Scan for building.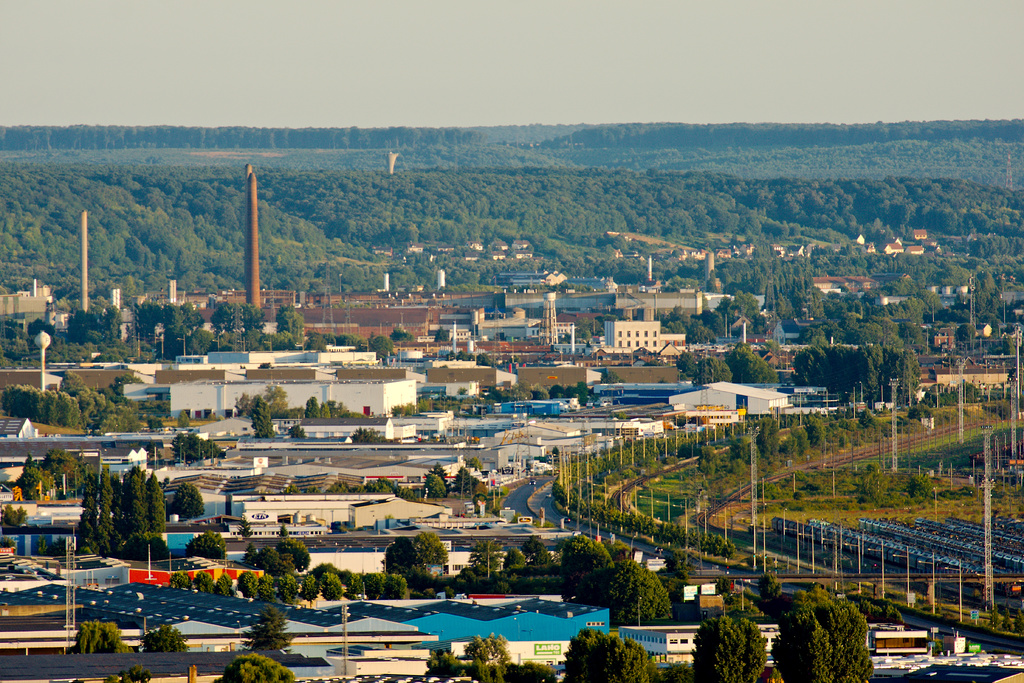
Scan result: 882/293/907/306.
